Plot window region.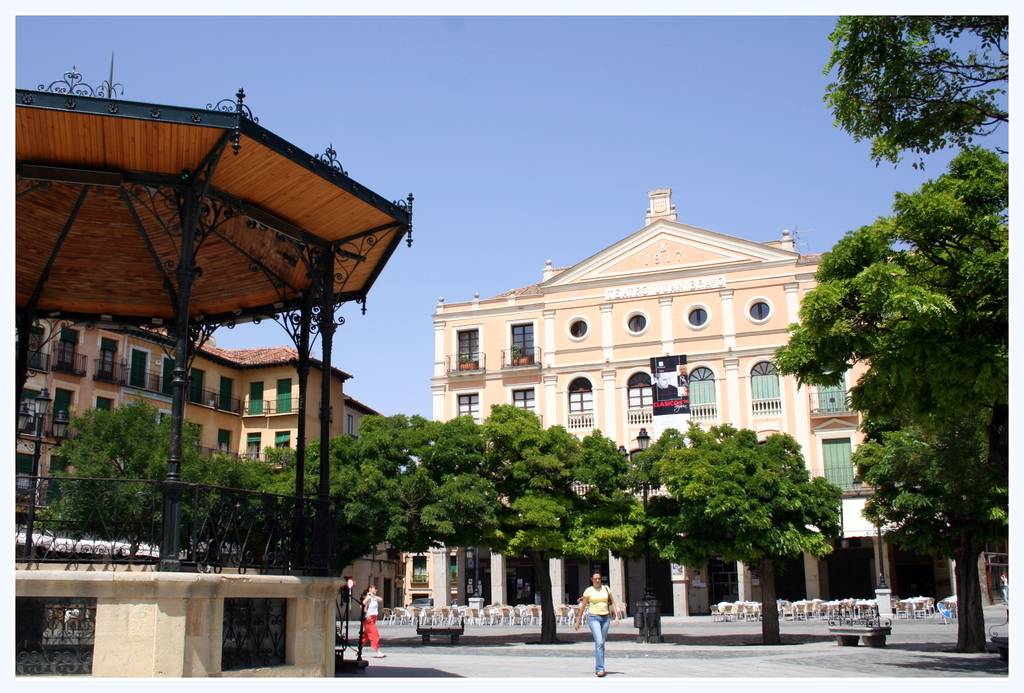
Plotted at (219, 425, 229, 457).
